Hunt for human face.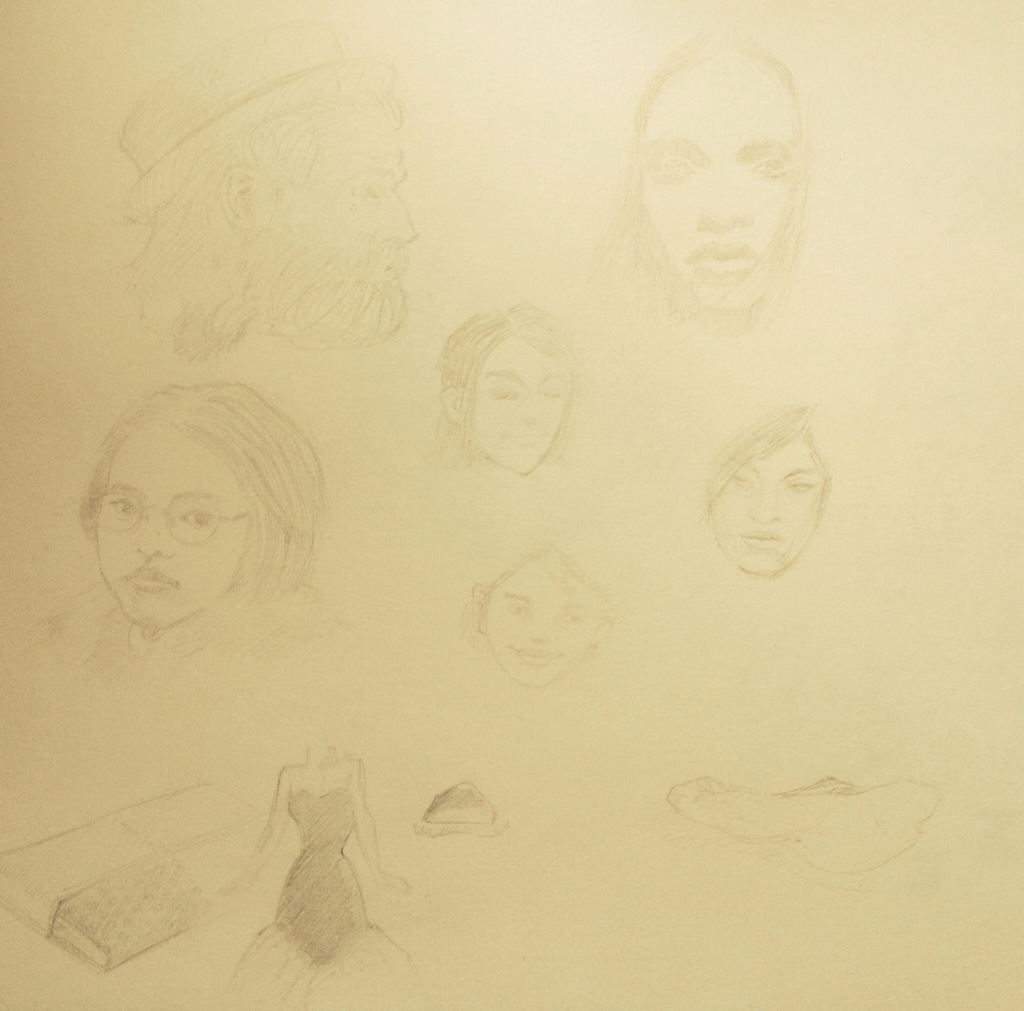
Hunted down at [487,555,598,678].
